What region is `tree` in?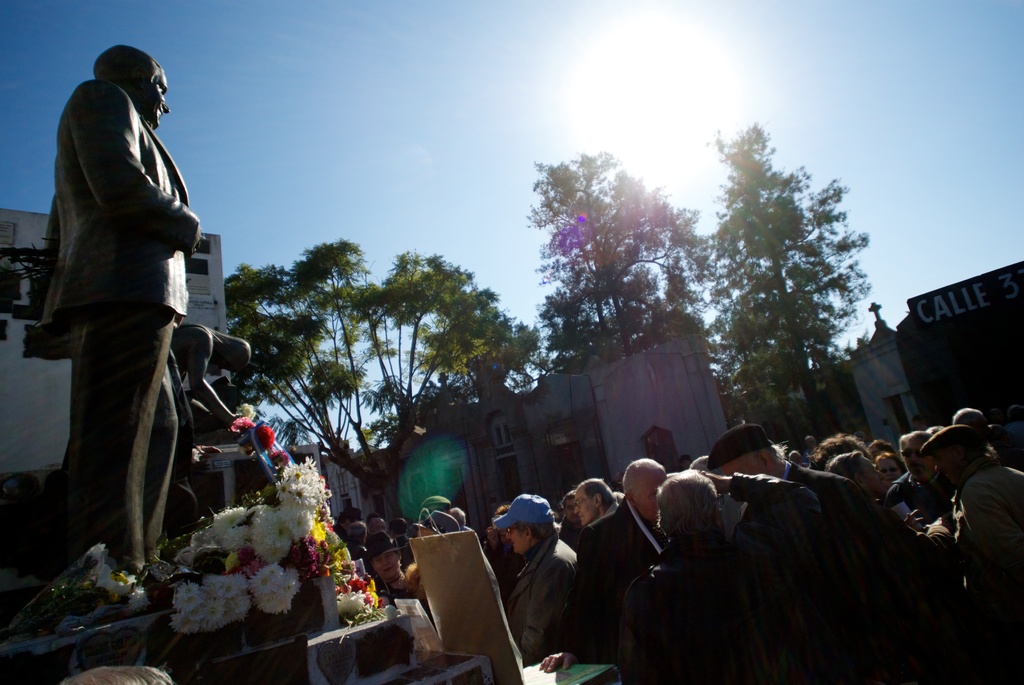
<bbox>225, 250, 535, 478</bbox>.
